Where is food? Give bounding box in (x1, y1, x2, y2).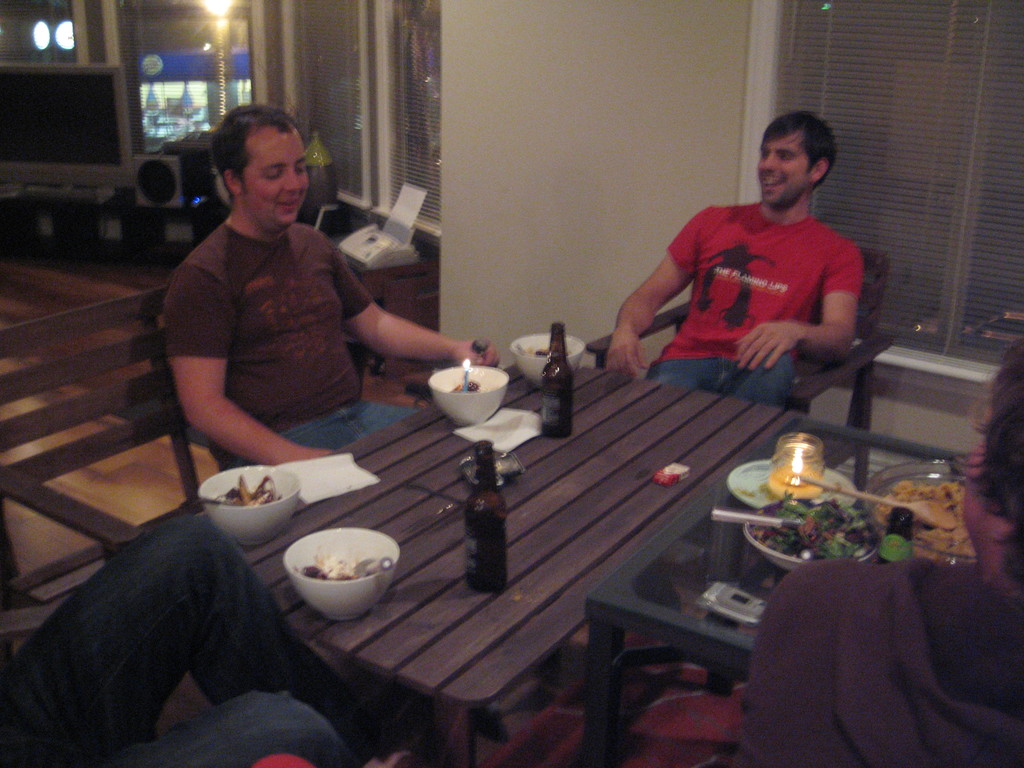
(747, 486, 877, 561).
